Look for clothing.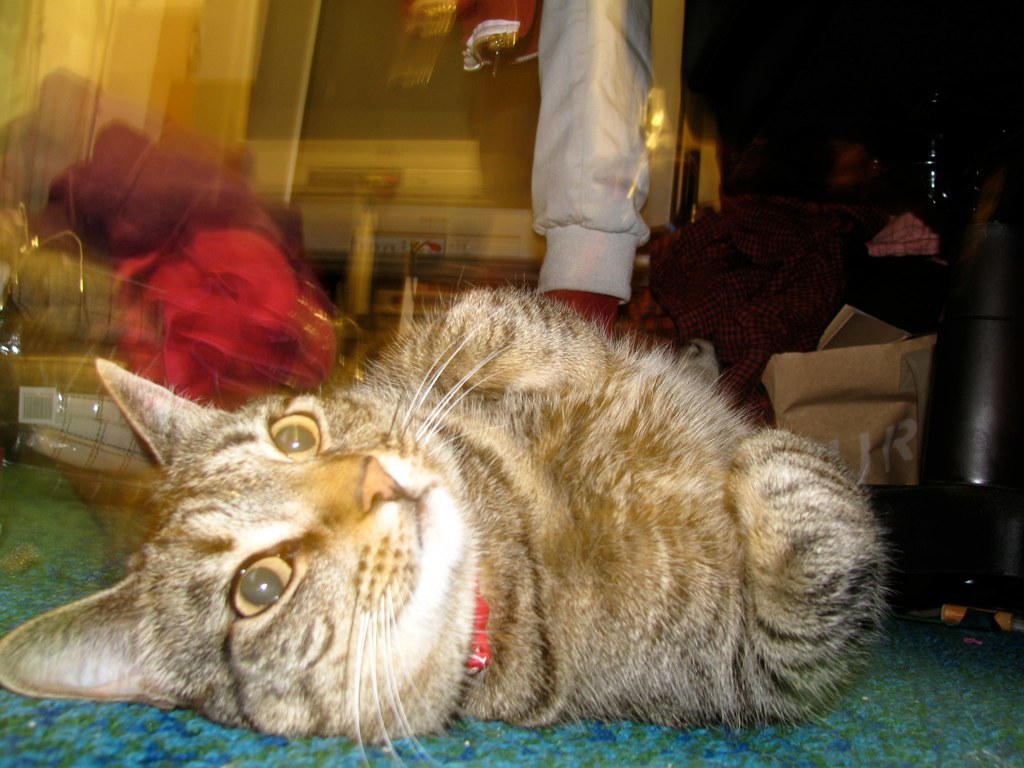
Found: bbox=(509, 9, 685, 280).
